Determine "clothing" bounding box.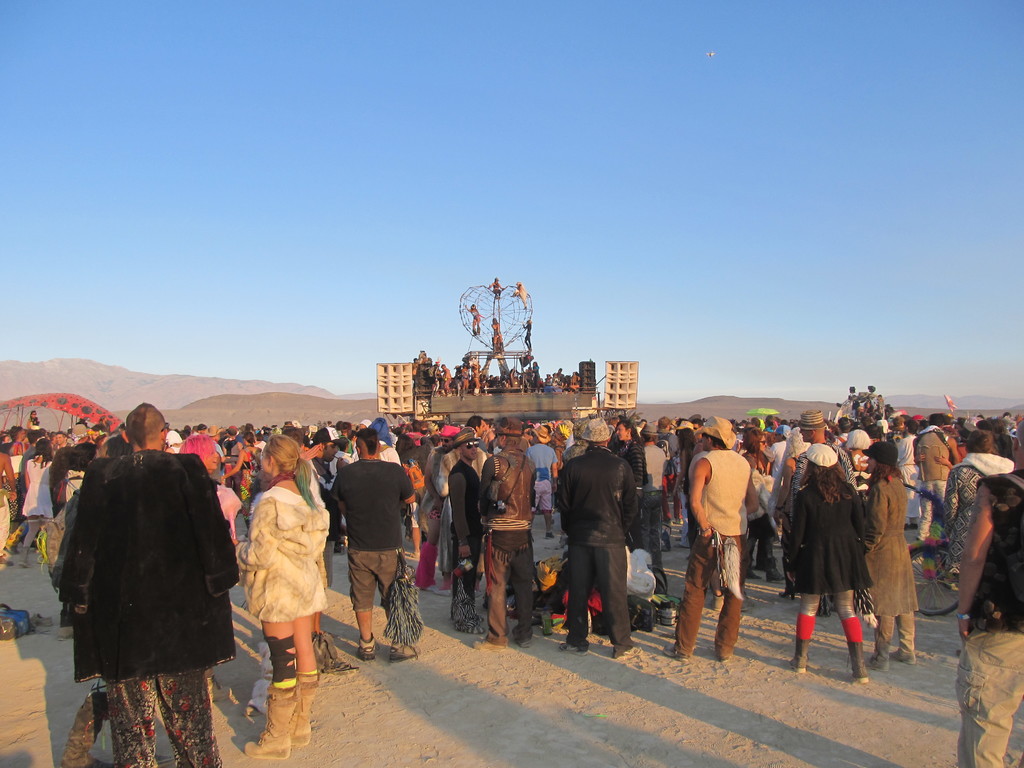
Determined: <region>62, 428, 234, 729</region>.
